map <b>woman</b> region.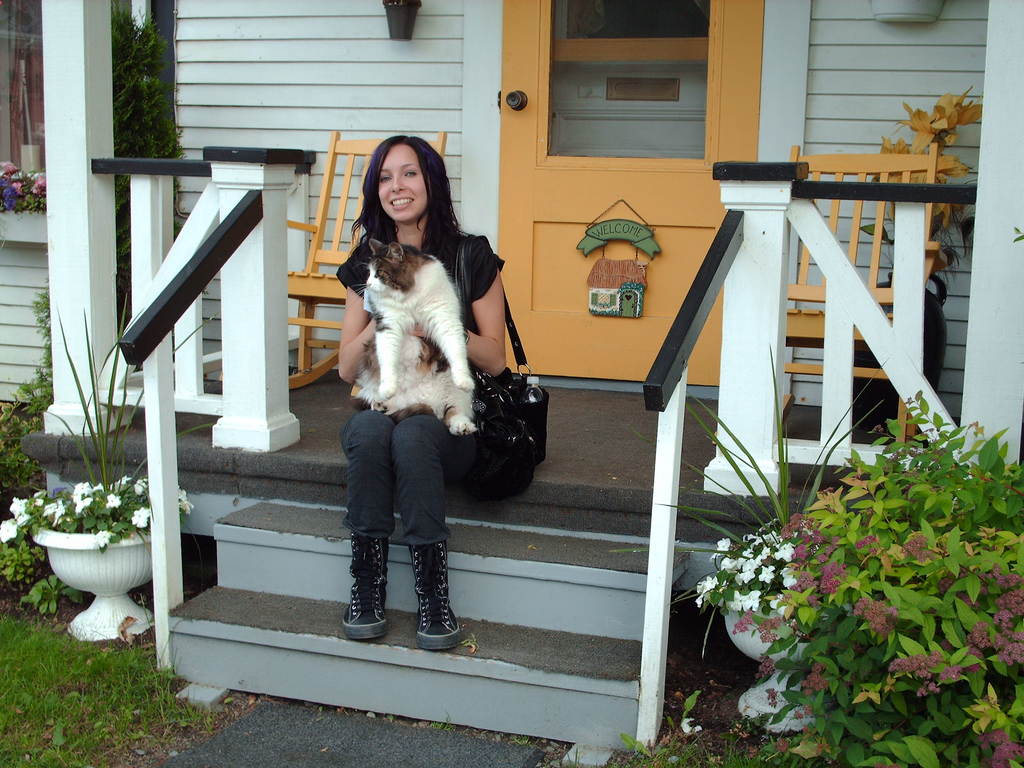
Mapped to [315,125,518,618].
